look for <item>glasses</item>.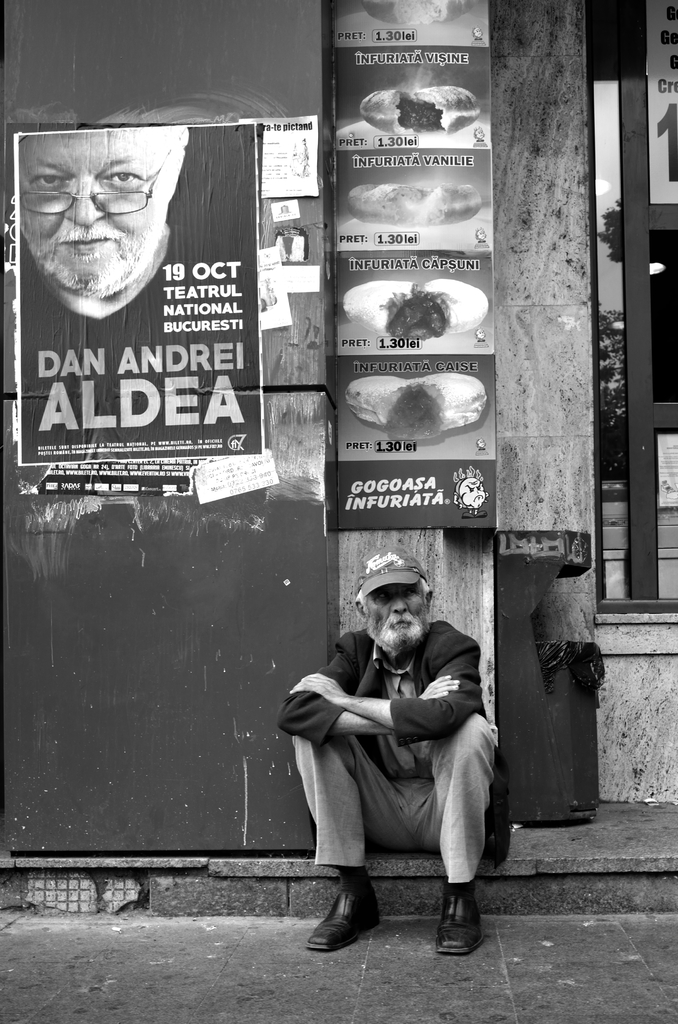
Found: 12:154:184:226.
